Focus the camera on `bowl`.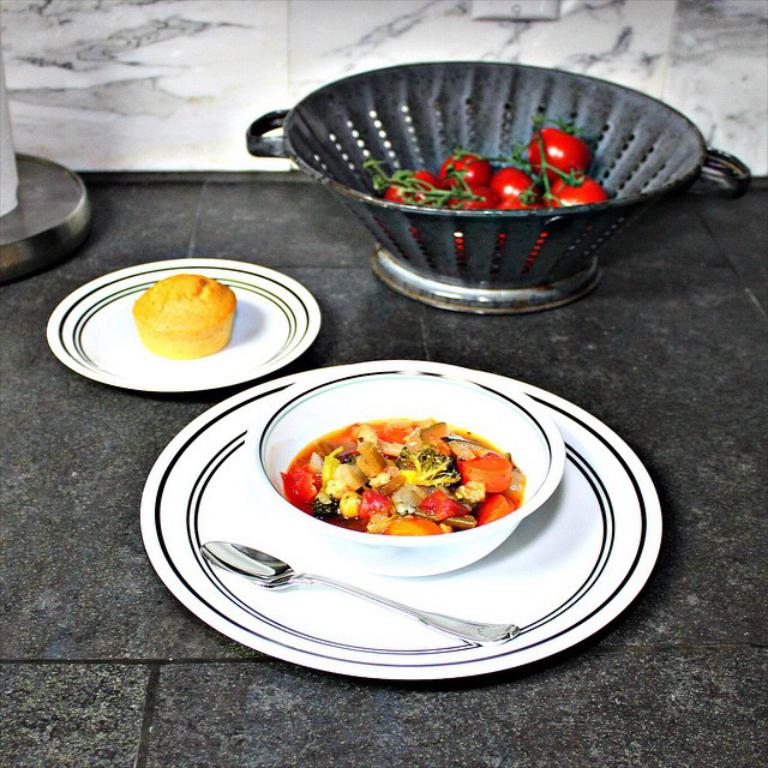
Focus region: select_region(245, 358, 562, 580).
